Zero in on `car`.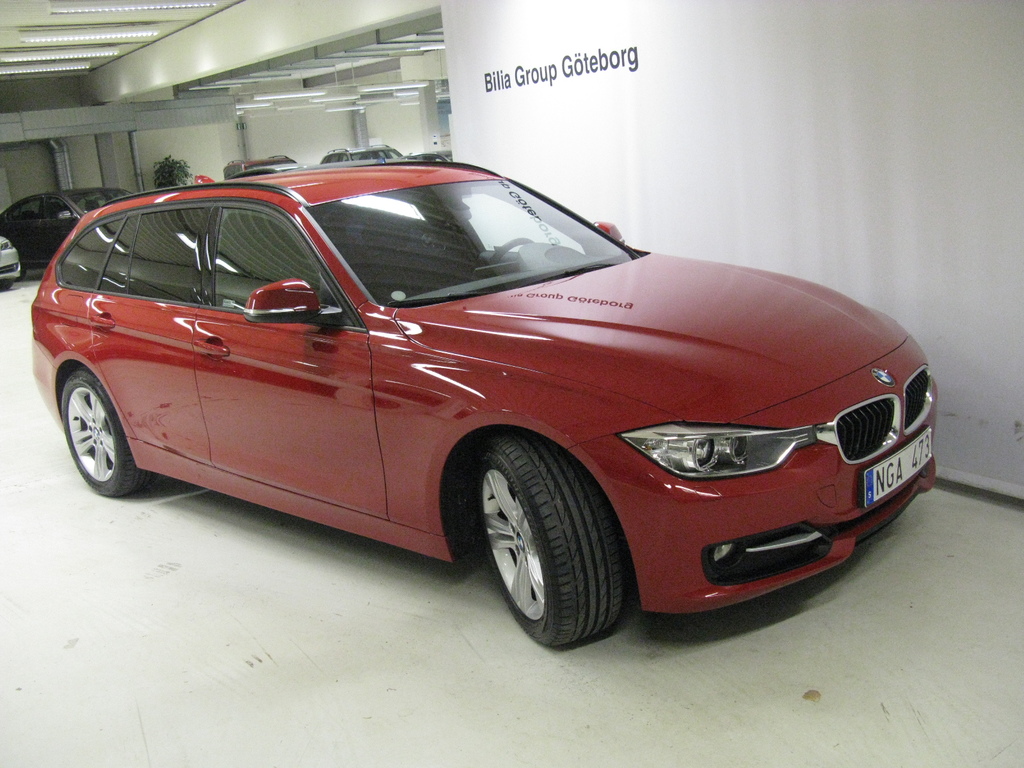
Zeroed in: [320, 140, 401, 161].
